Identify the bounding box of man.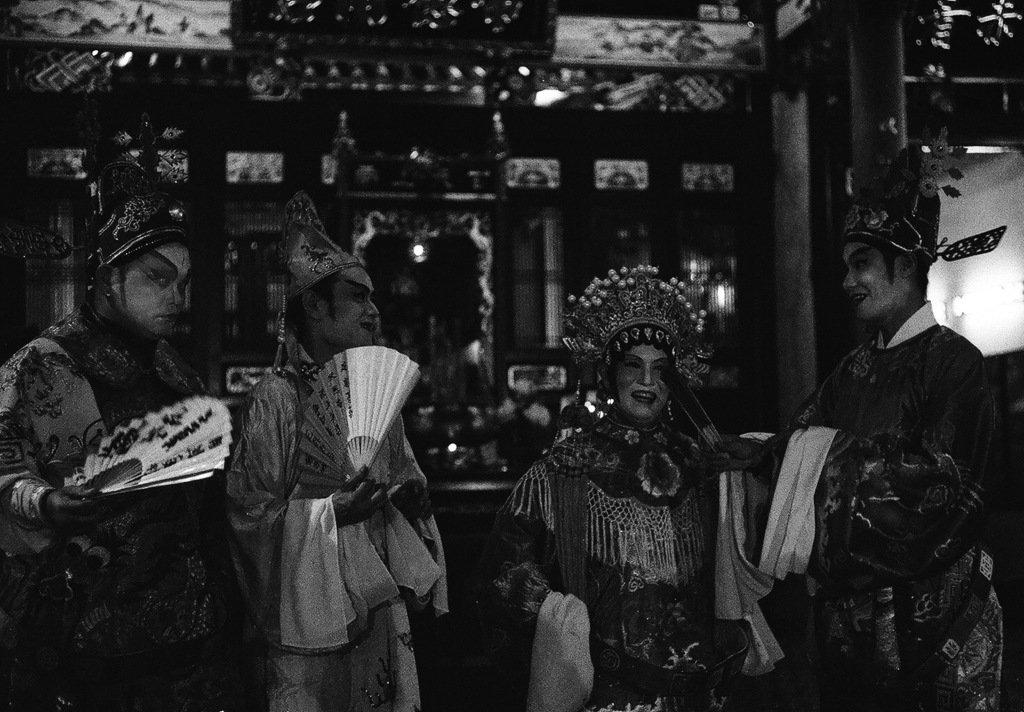
[0, 160, 243, 711].
